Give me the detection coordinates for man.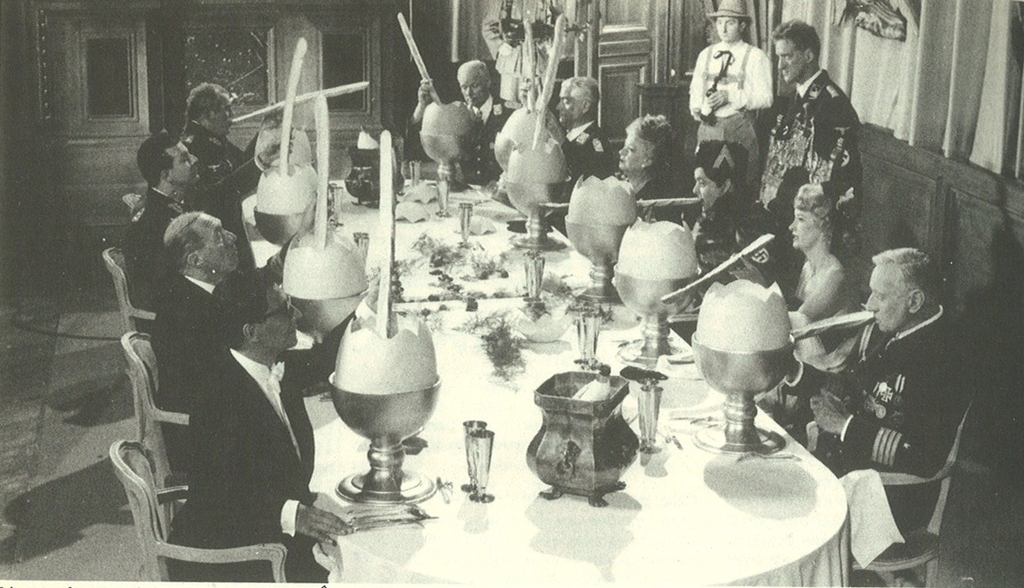
region(173, 87, 268, 190).
